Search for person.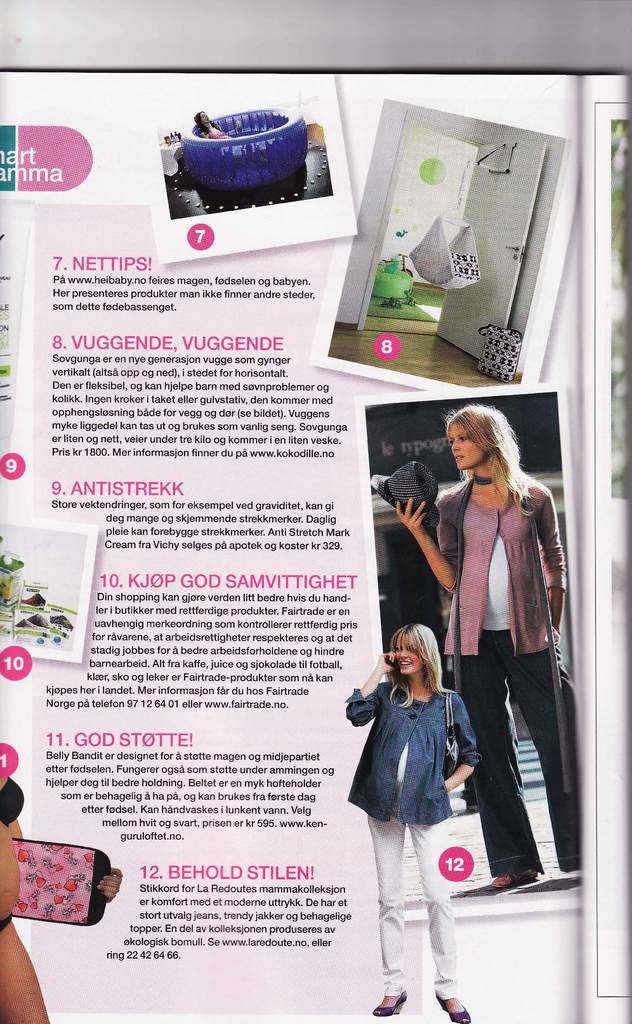
Found at [335,619,472,1023].
